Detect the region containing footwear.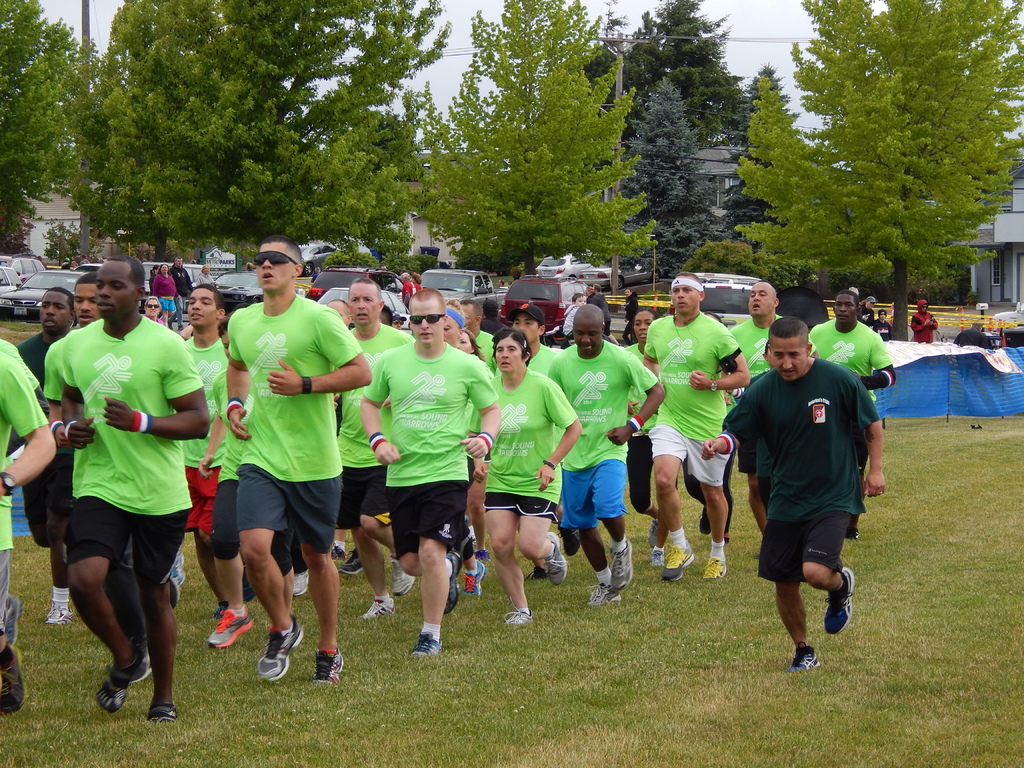
select_region(344, 550, 362, 574).
